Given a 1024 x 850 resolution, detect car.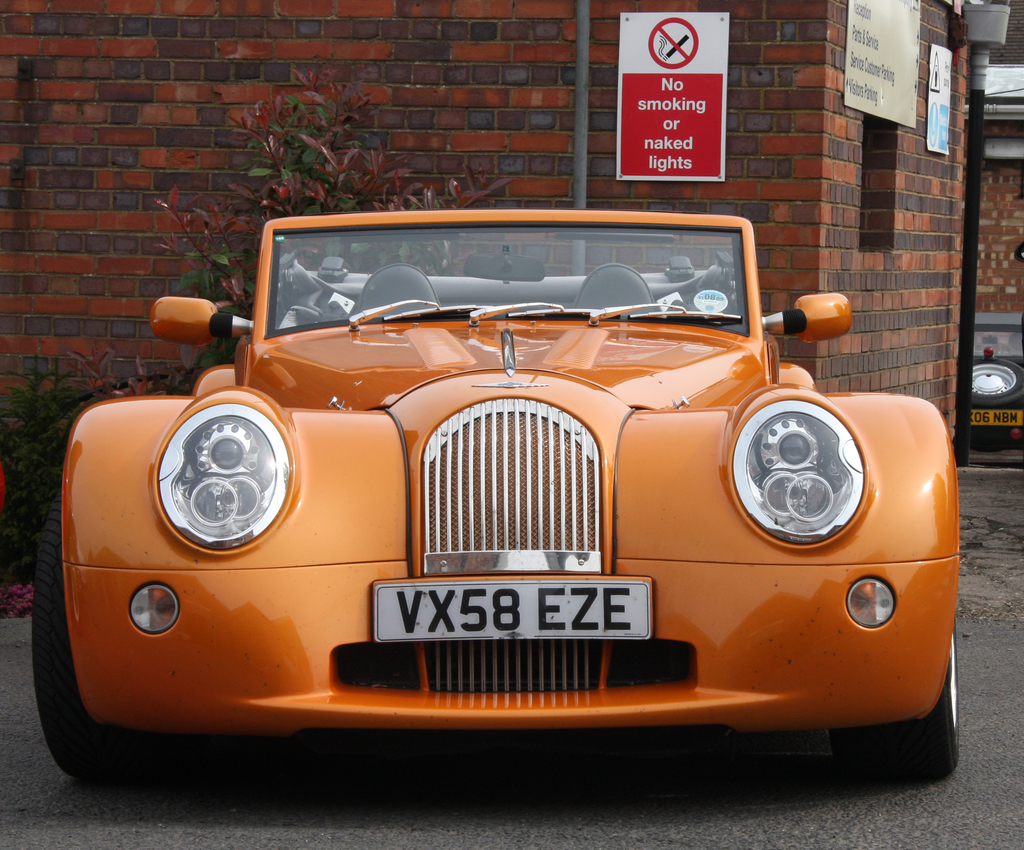
rect(968, 312, 1023, 454).
